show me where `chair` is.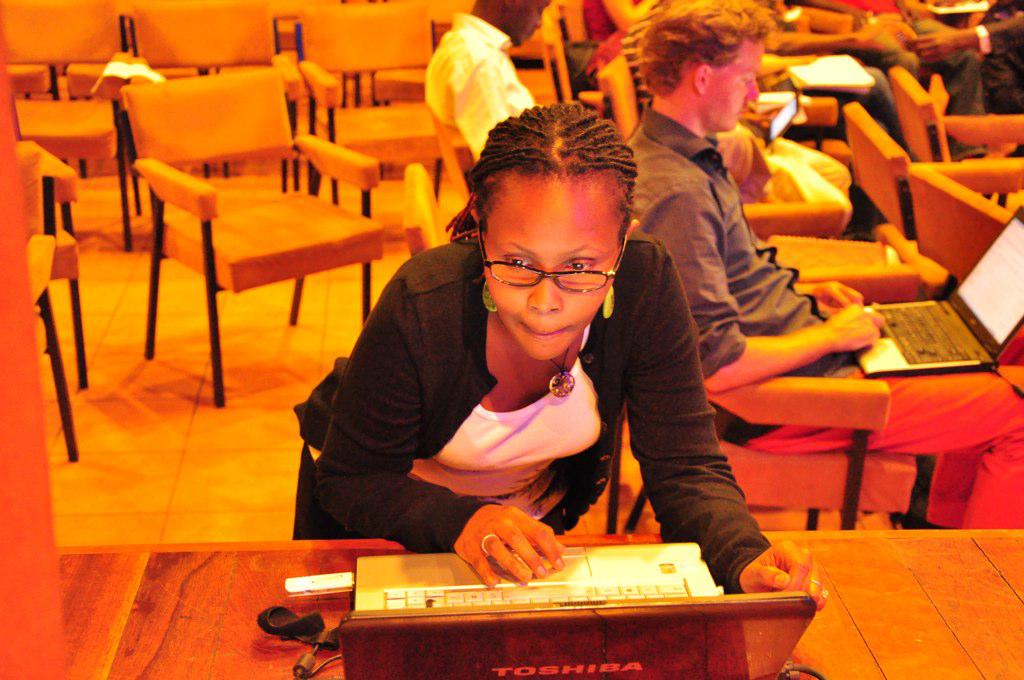
`chair` is at [299, 9, 462, 206].
